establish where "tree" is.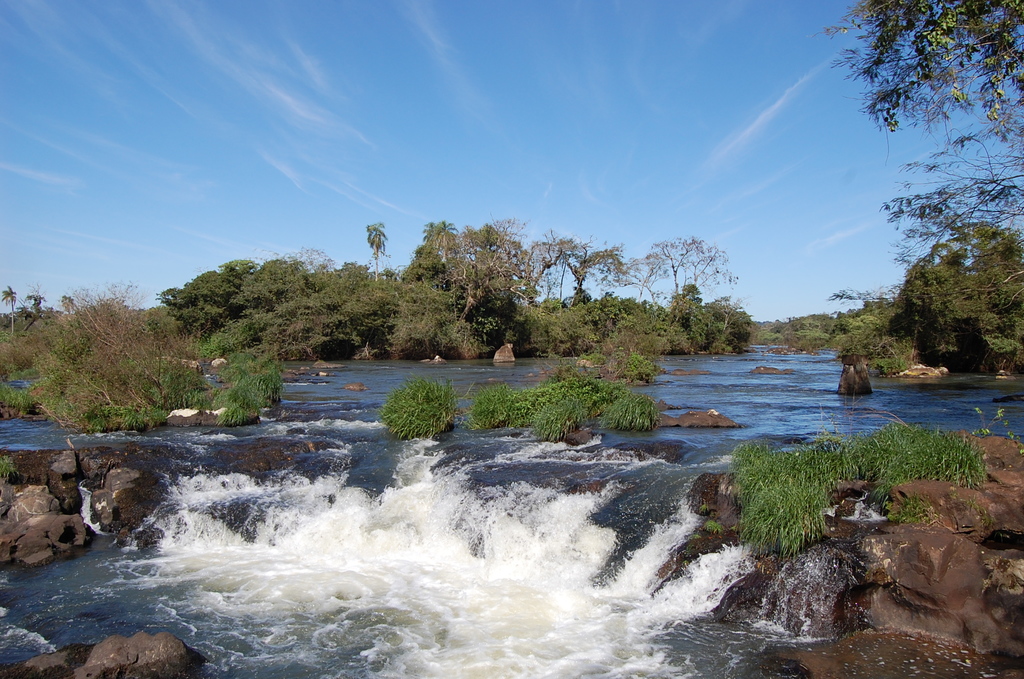
Established at rect(888, 193, 1014, 379).
